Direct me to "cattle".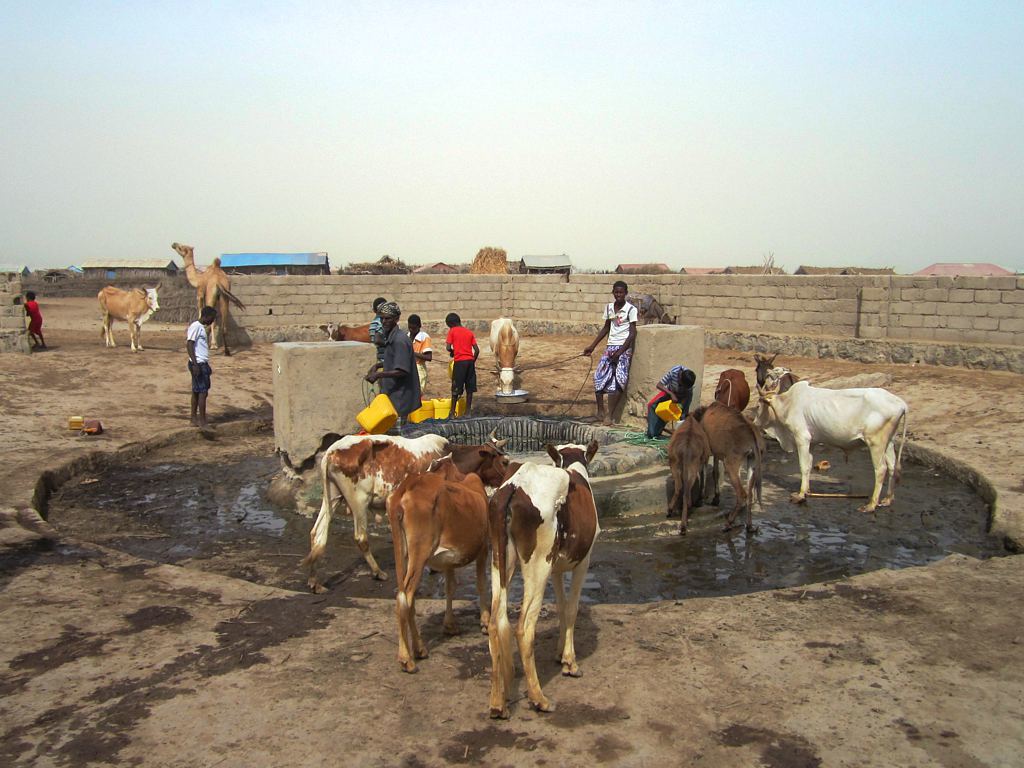
Direction: bbox=[751, 382, 907, 498].
